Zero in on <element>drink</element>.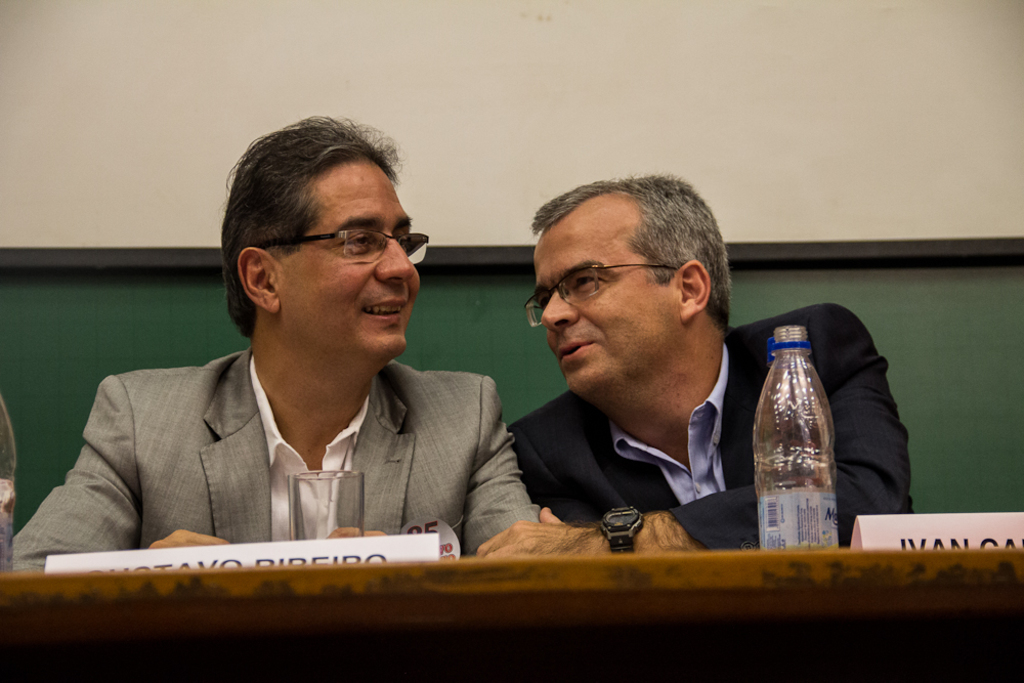
Zeroed in: <bbox>750, 310, 848, 553</bbox>.
